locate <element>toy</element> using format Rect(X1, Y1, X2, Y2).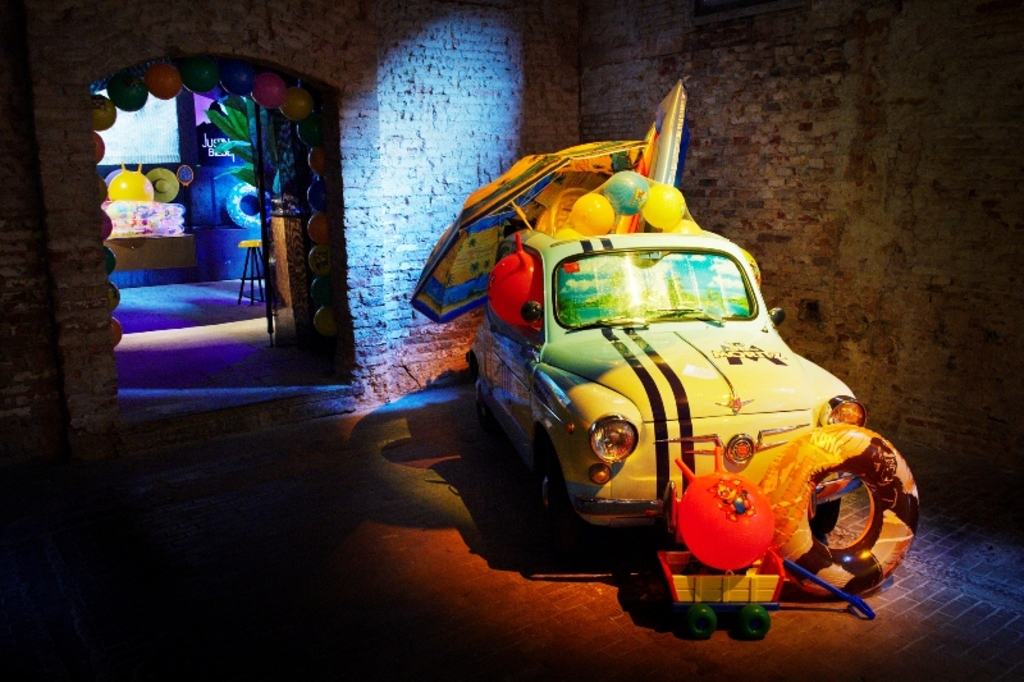
Rect(765, 427, 923, 595).
